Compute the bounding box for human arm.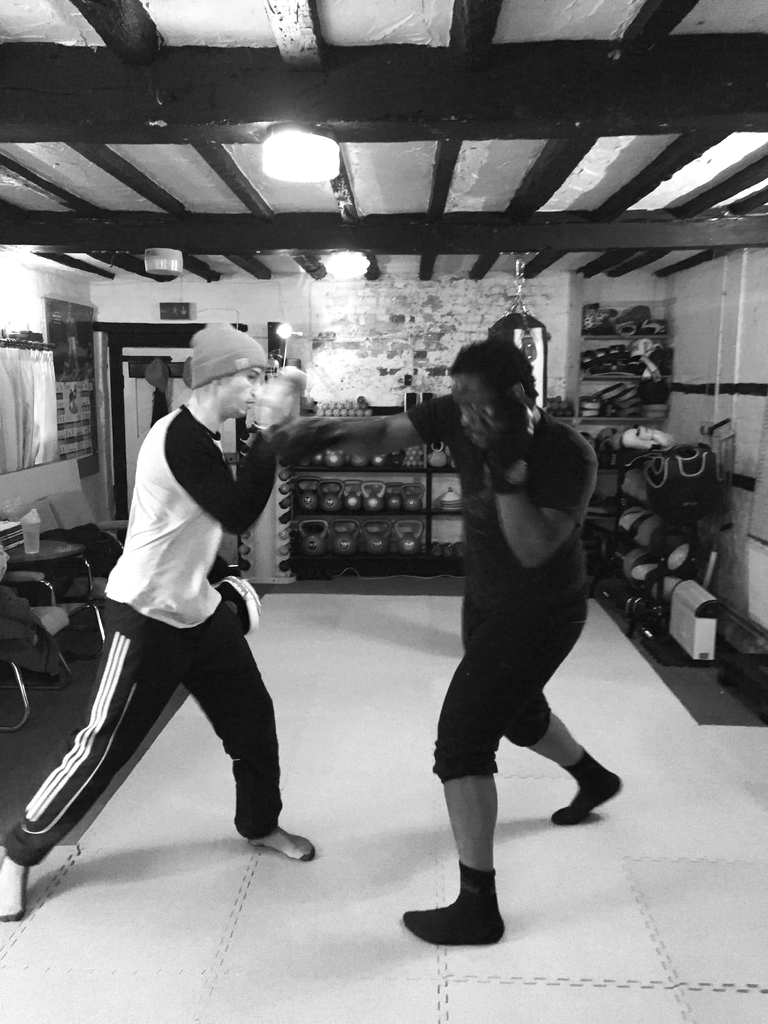
[left=470, top=399, right=610, bottom=593].
